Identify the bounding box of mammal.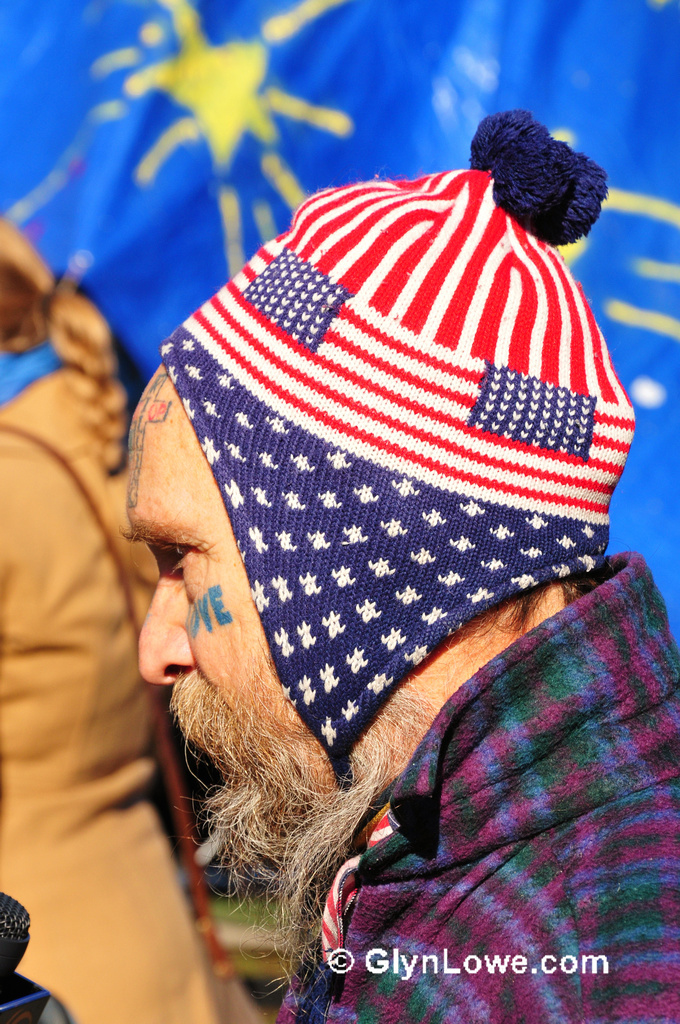
<box>109,162,654,946</box>.
